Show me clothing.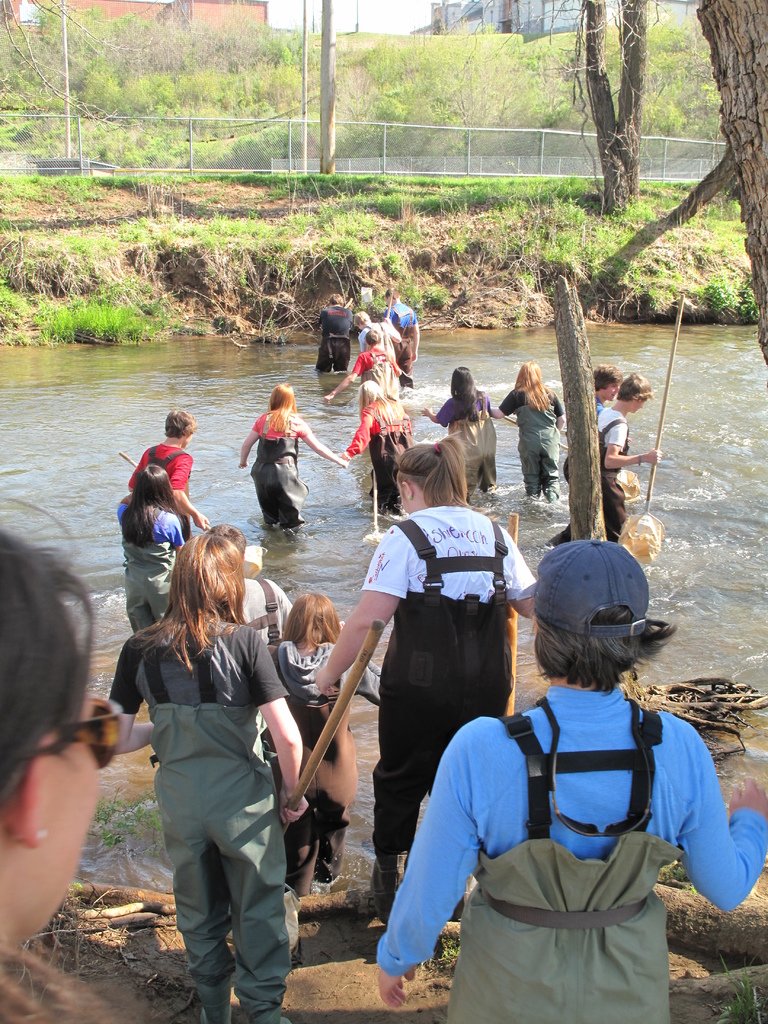
clothing is here: 269/640/355/882.
